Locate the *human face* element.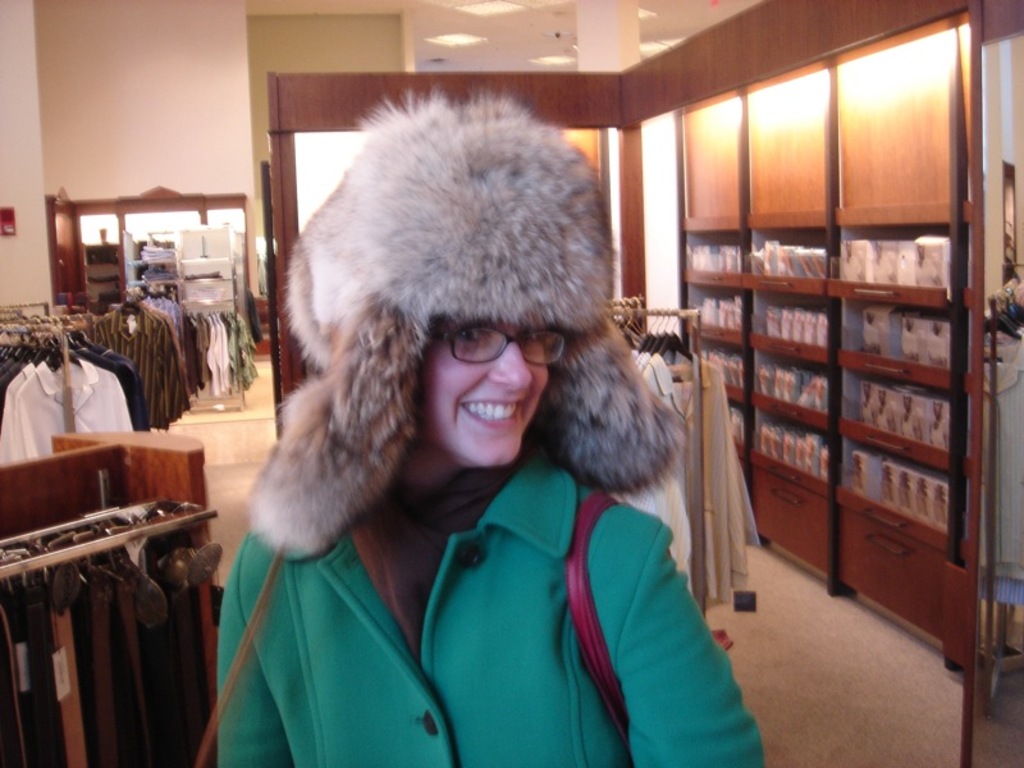
Element bbox: (421,321,548,470).
